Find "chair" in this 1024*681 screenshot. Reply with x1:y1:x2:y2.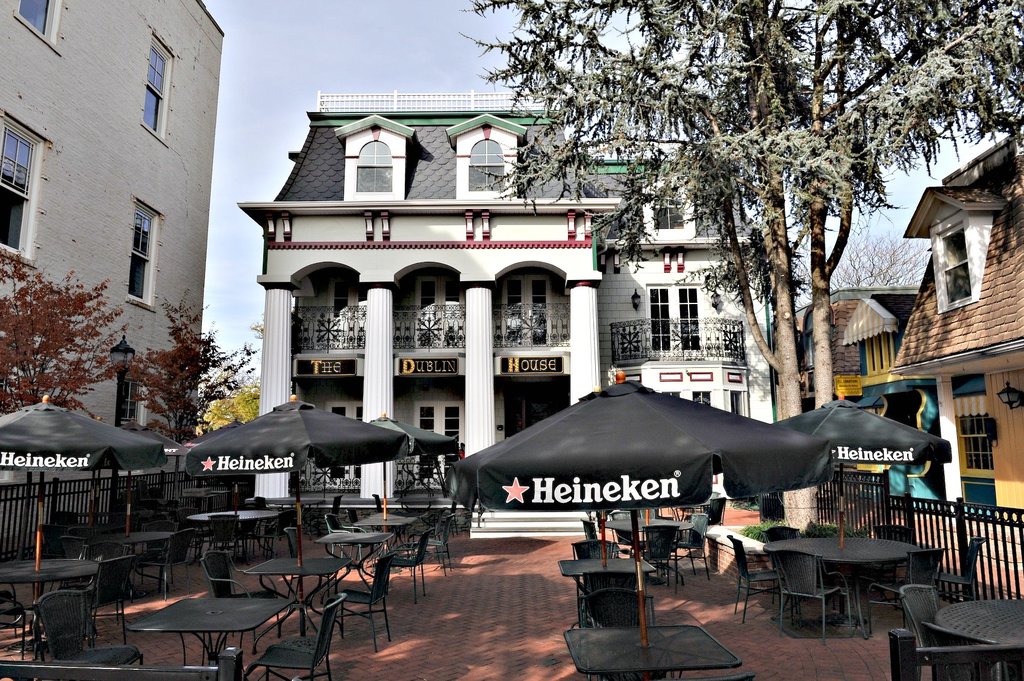
140:525:193:595.
